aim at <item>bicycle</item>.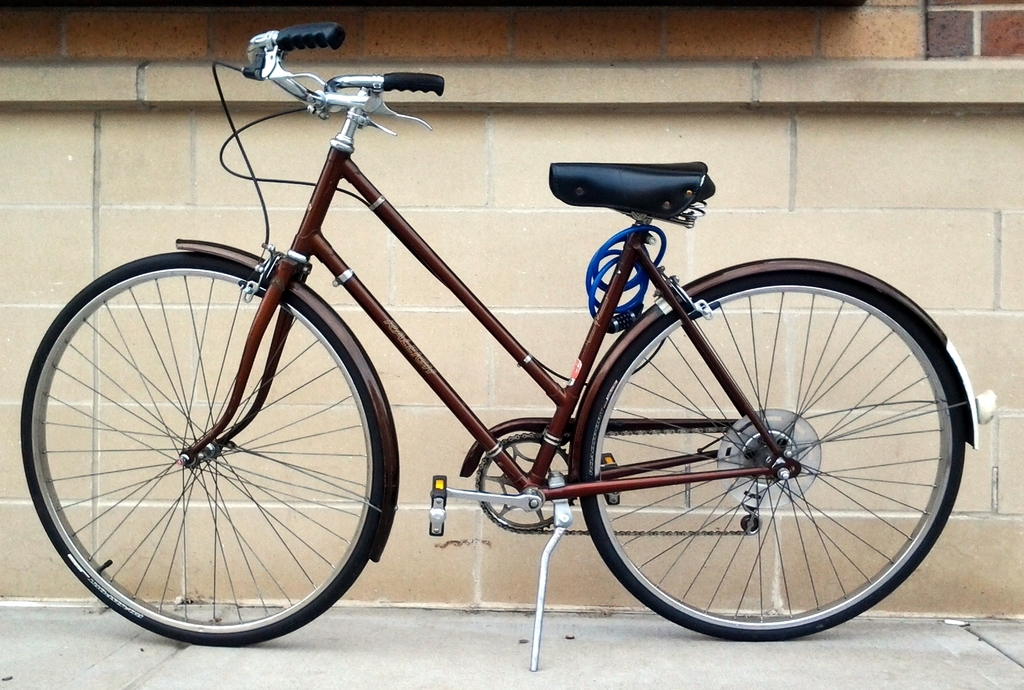
Aimed at l=17, t=20, r=994, b=669.
